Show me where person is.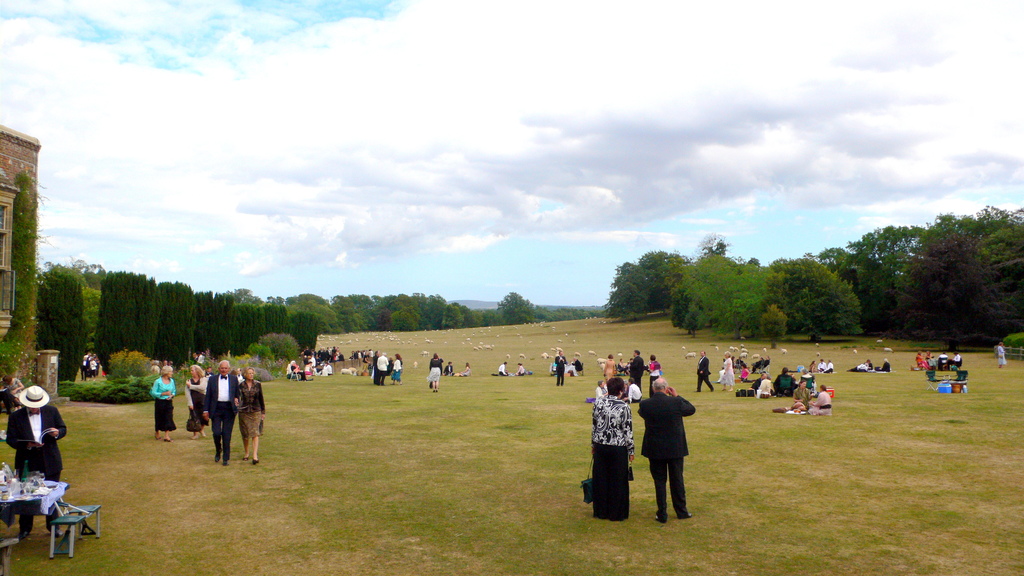
person is at 552, 346, 568, 388.
